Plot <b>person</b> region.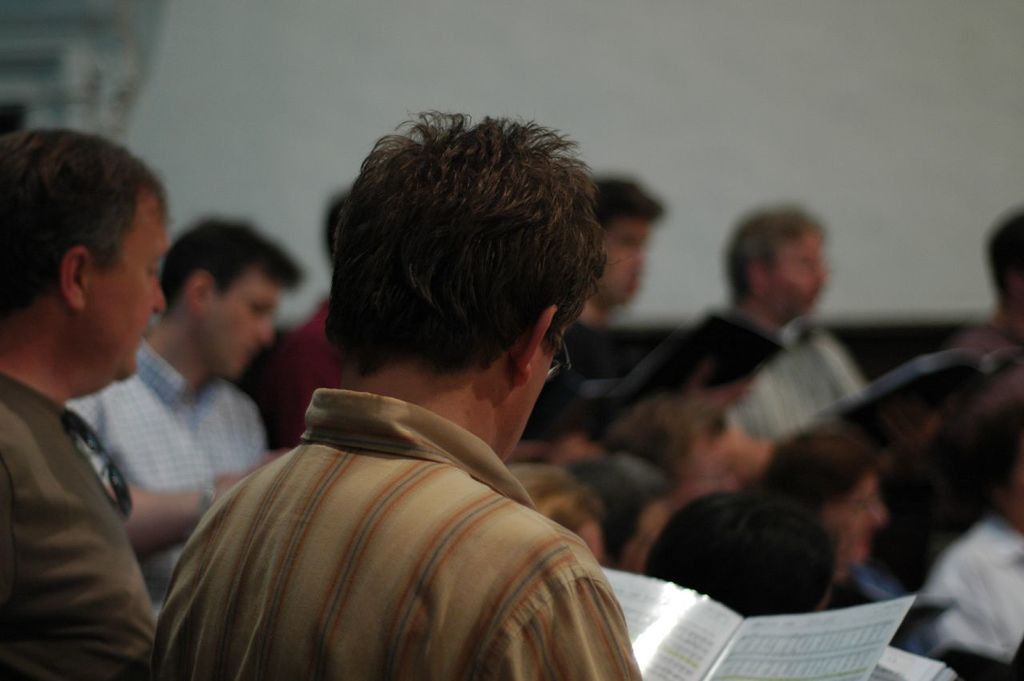
Plotted at crop(644, 489, 850, 620).
